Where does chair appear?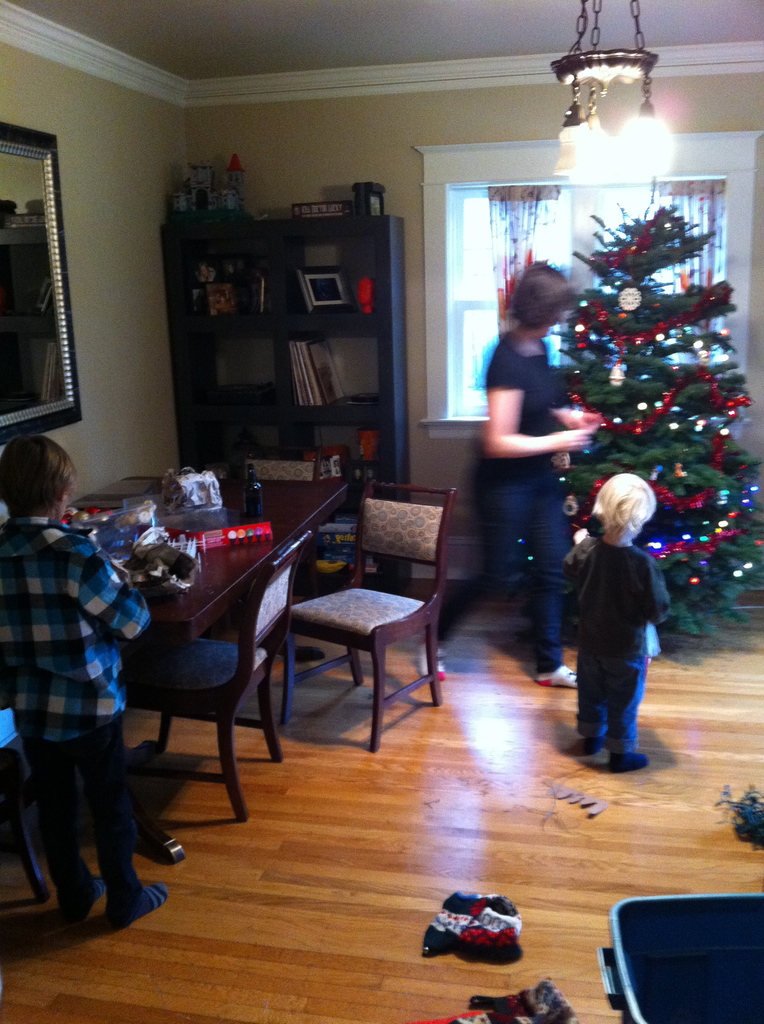
Appears at {"x1": 117, "y1": 533, "x2": 315, "y2": 820}.
